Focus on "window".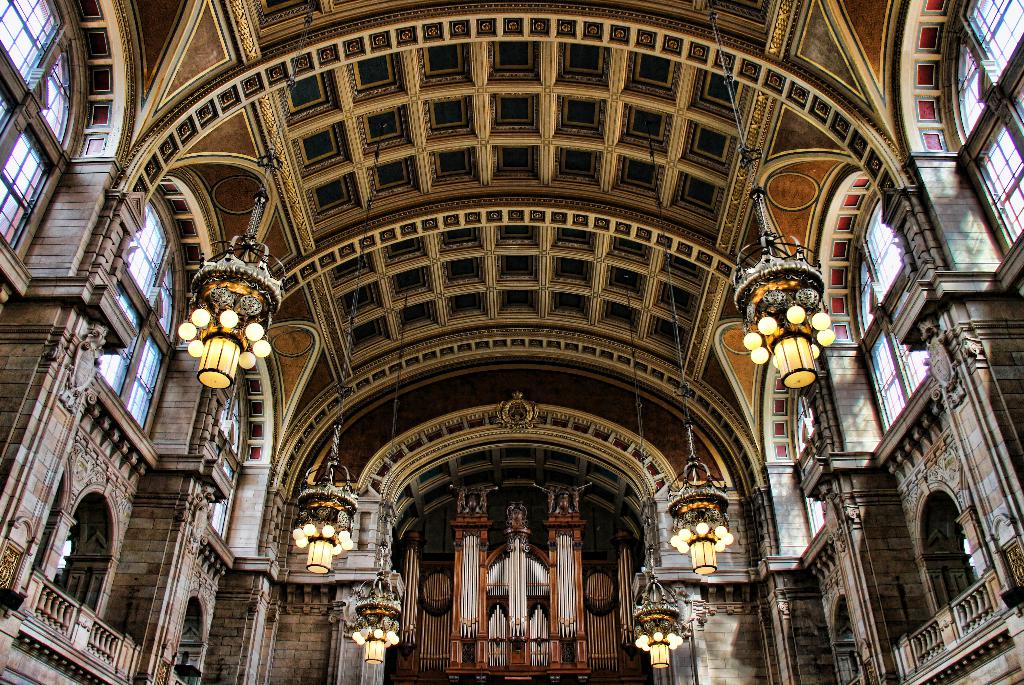
Focused at {"x1": 796, "y1": 398, "x2": 829, "y2": 538}.
